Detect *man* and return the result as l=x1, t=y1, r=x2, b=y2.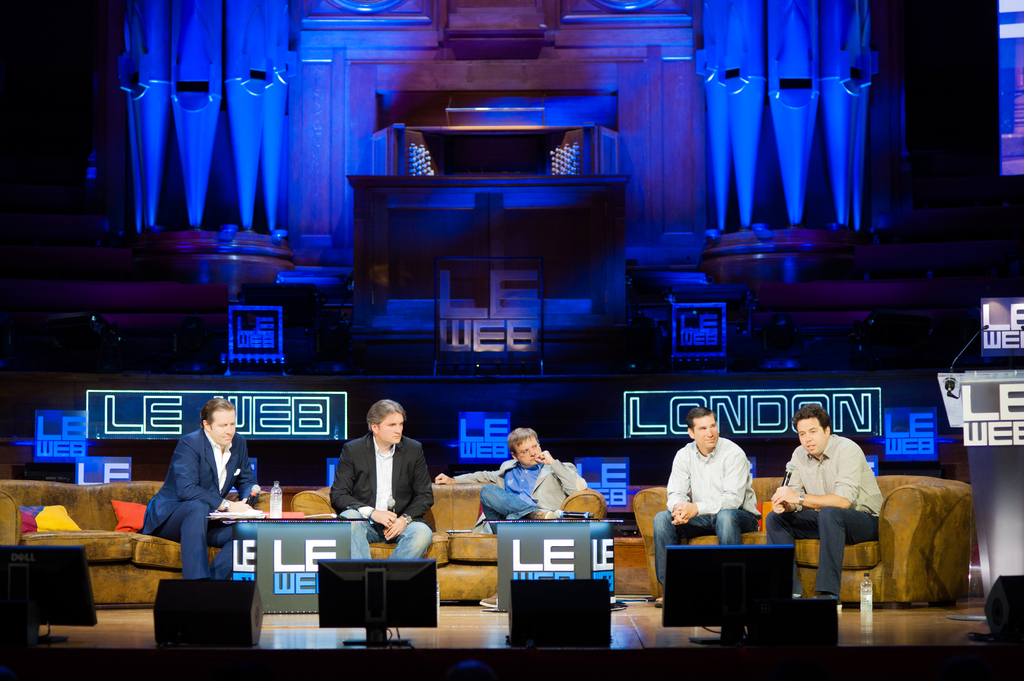
l=140, t=401, r=268, b=578.
